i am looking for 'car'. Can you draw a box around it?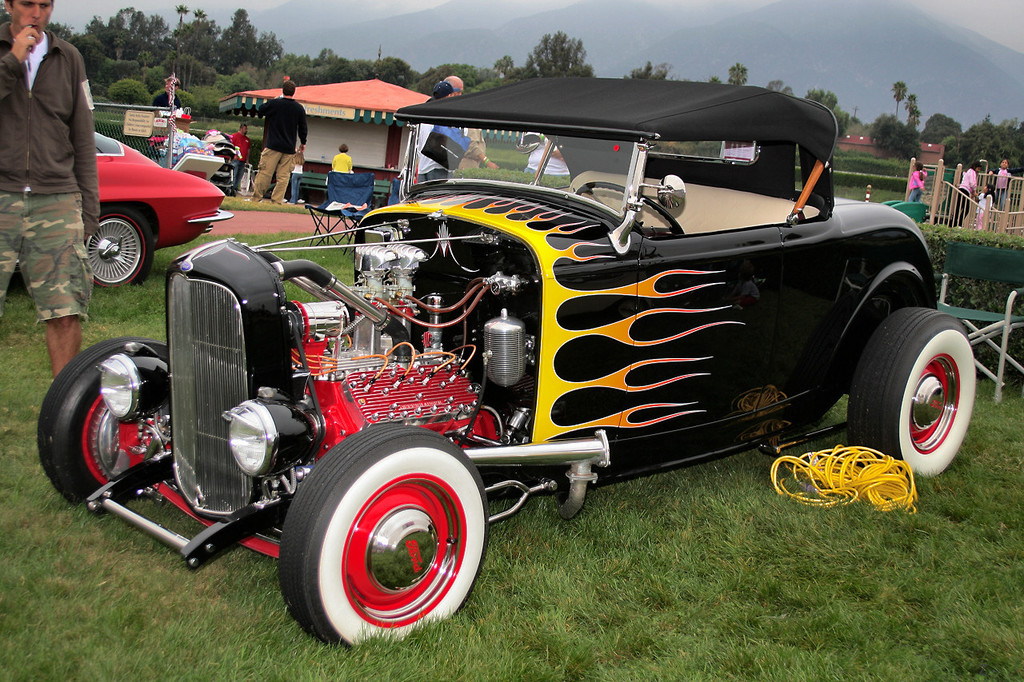
Sure, the bounding box is 35,78,979,655.
